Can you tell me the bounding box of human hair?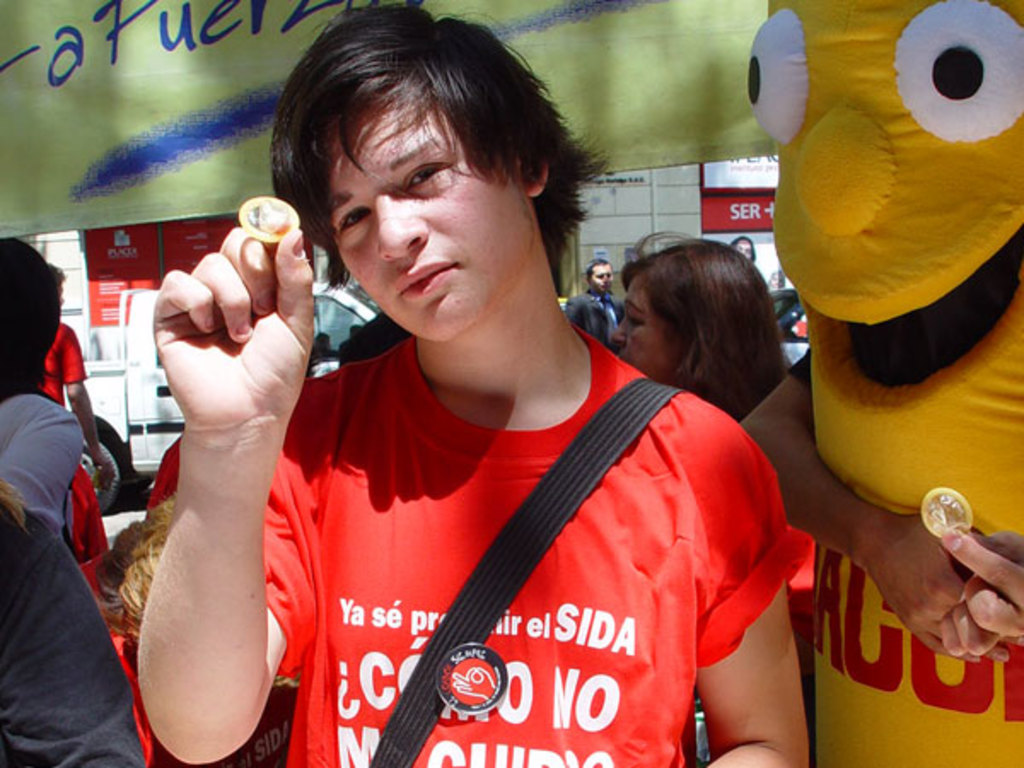
bbox=[0, 237, 60, 396].
